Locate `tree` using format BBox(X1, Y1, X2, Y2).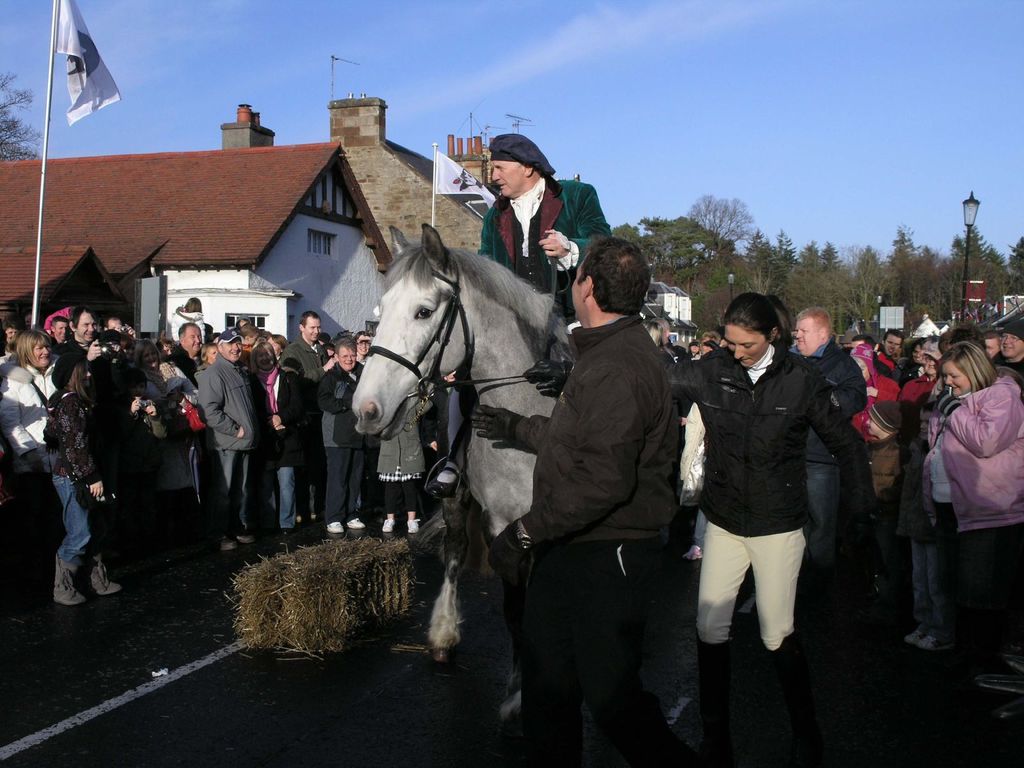
BBox(732, 227, 842, 325).
